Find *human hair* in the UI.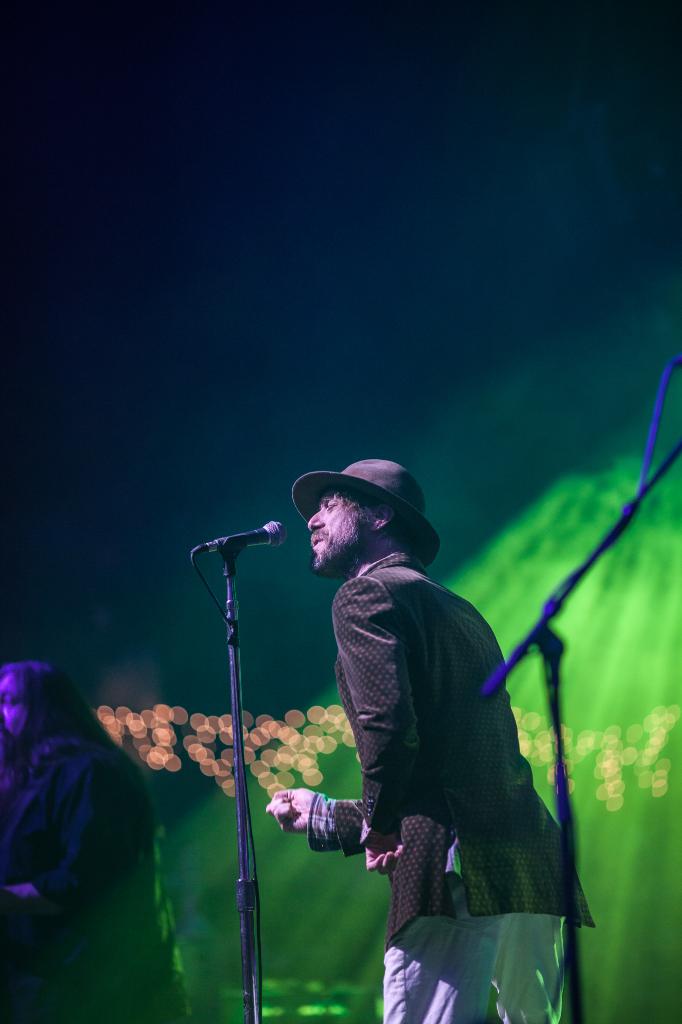
UI element at pyautogui.locateOnScreen(0, 667, 143, 816).
